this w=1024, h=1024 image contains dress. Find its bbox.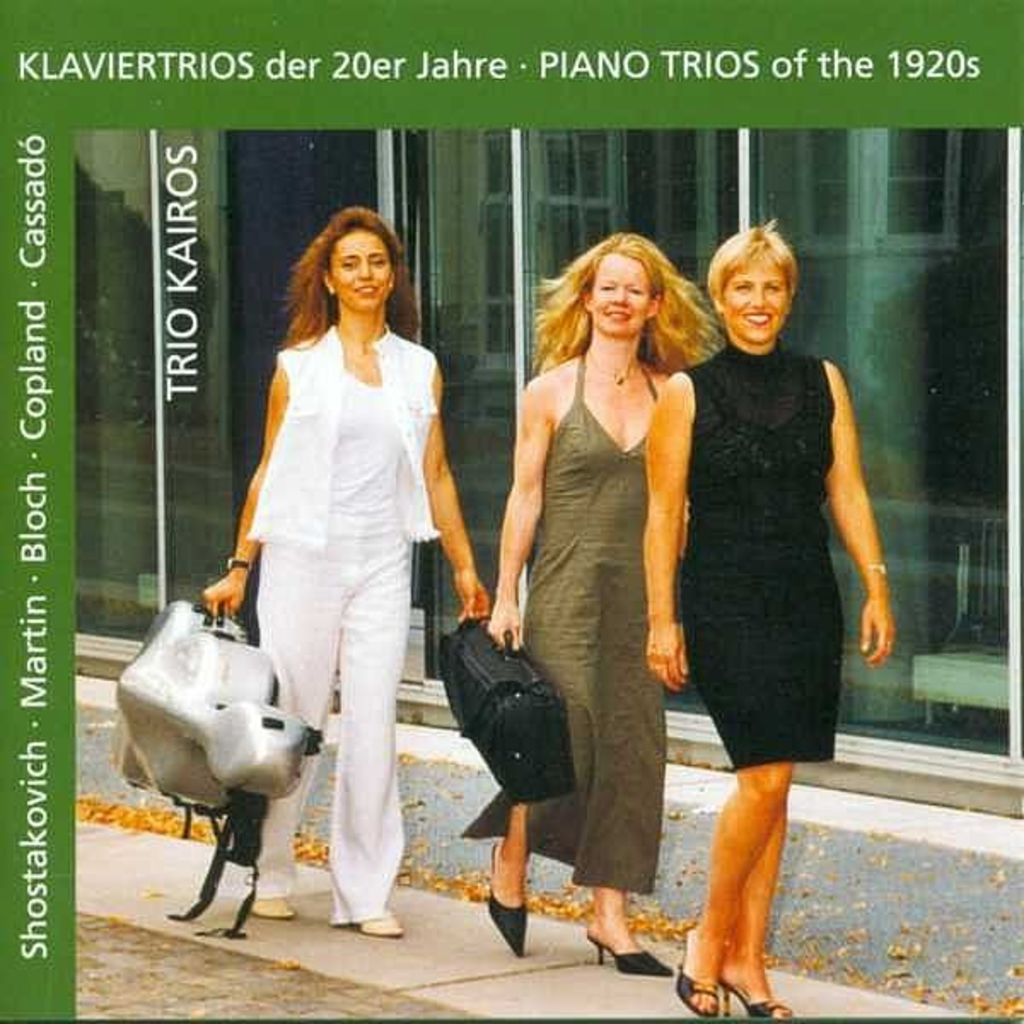
x1=679 y1=333 x2=852 y2=775.
